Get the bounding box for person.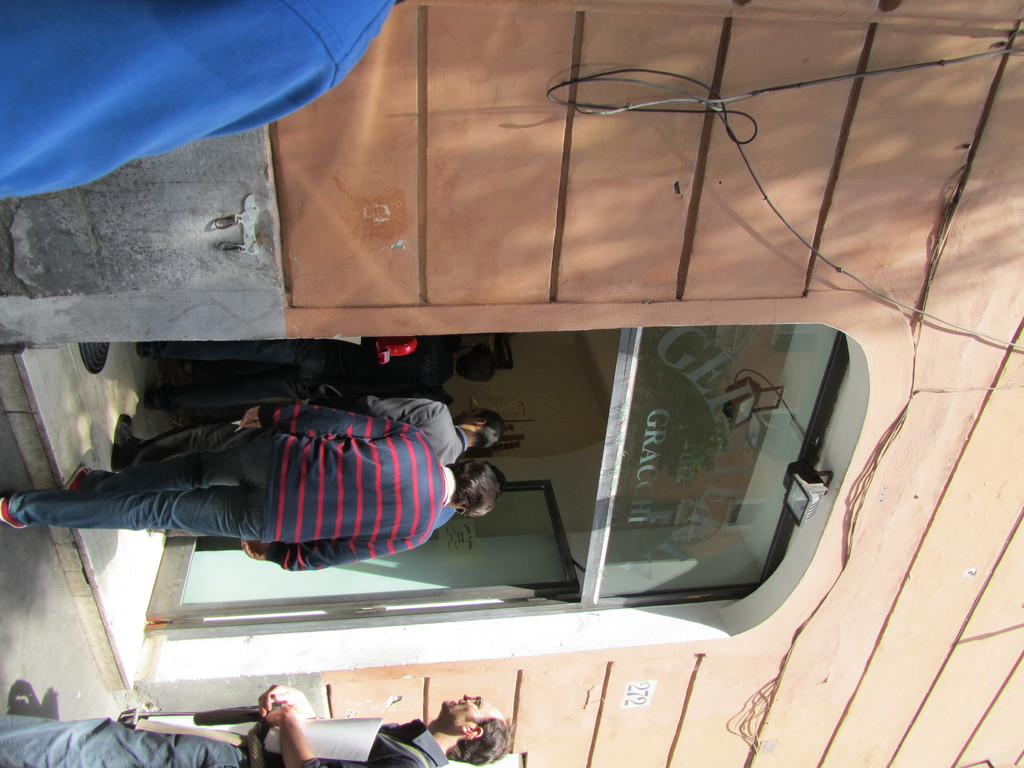
region(134, 346, 498, 412).
